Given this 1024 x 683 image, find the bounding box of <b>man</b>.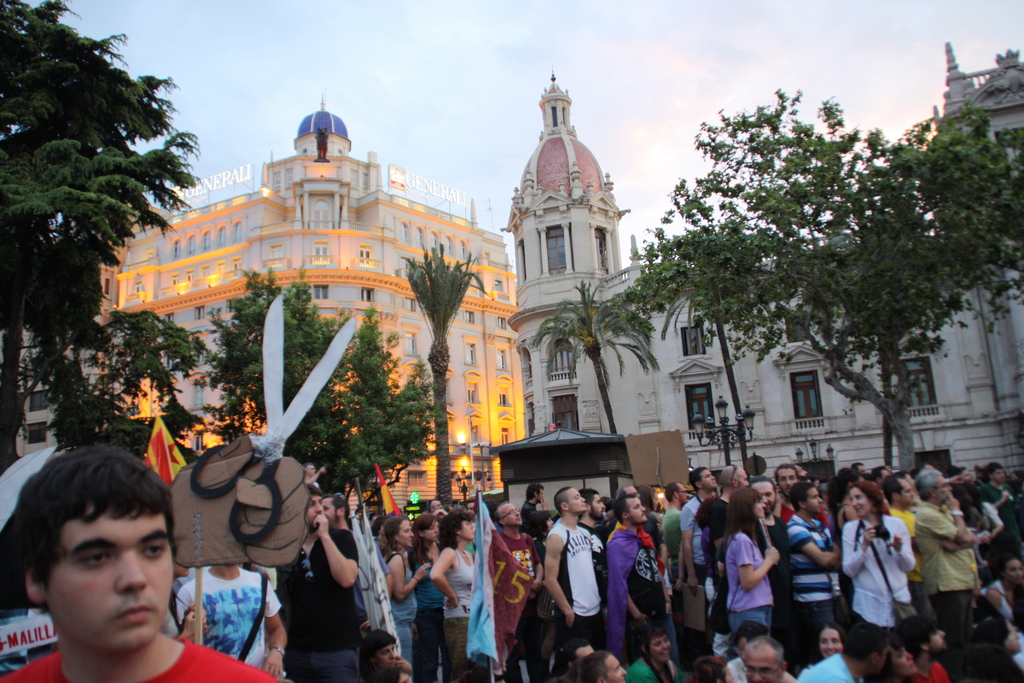
x1=717 y1=461 x2=749 y2=509.
